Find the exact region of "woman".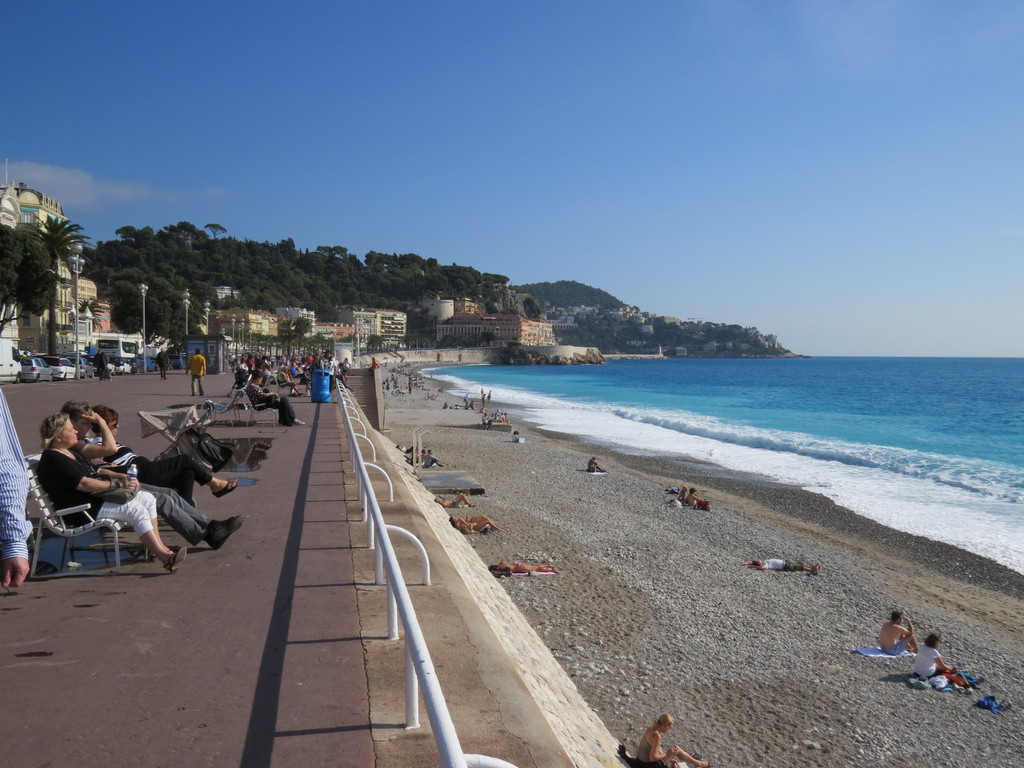
Exact region: {"left": 323, "top": 350, "right": 336, "bottom": 396}.
